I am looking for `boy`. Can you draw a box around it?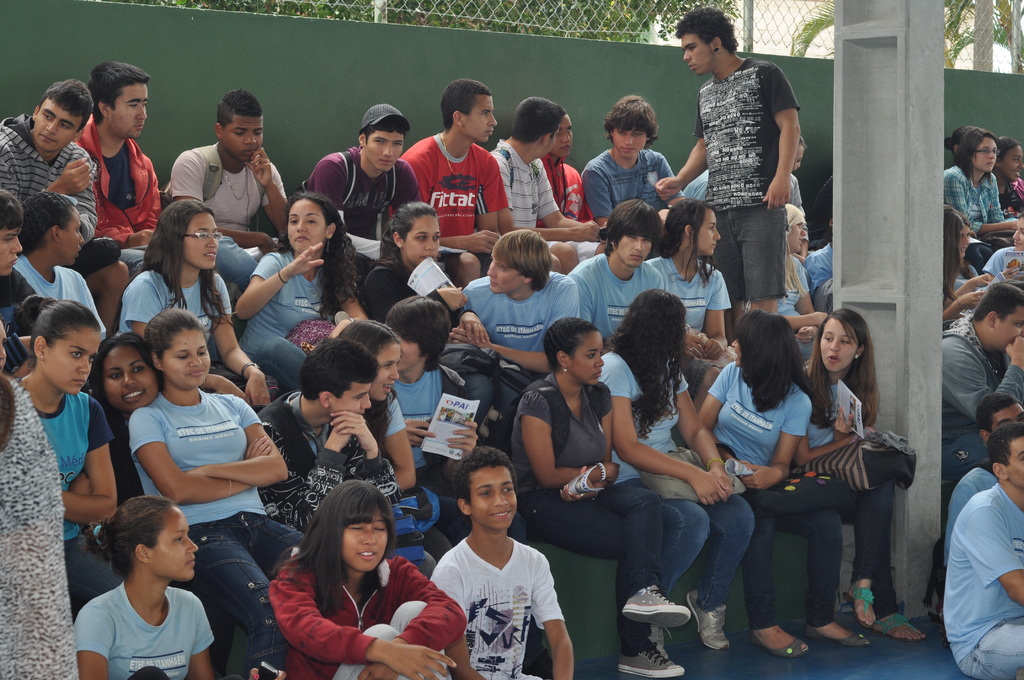
Sure, the bounding box is [x1=252, y1=334, x2=403, y2=540].
